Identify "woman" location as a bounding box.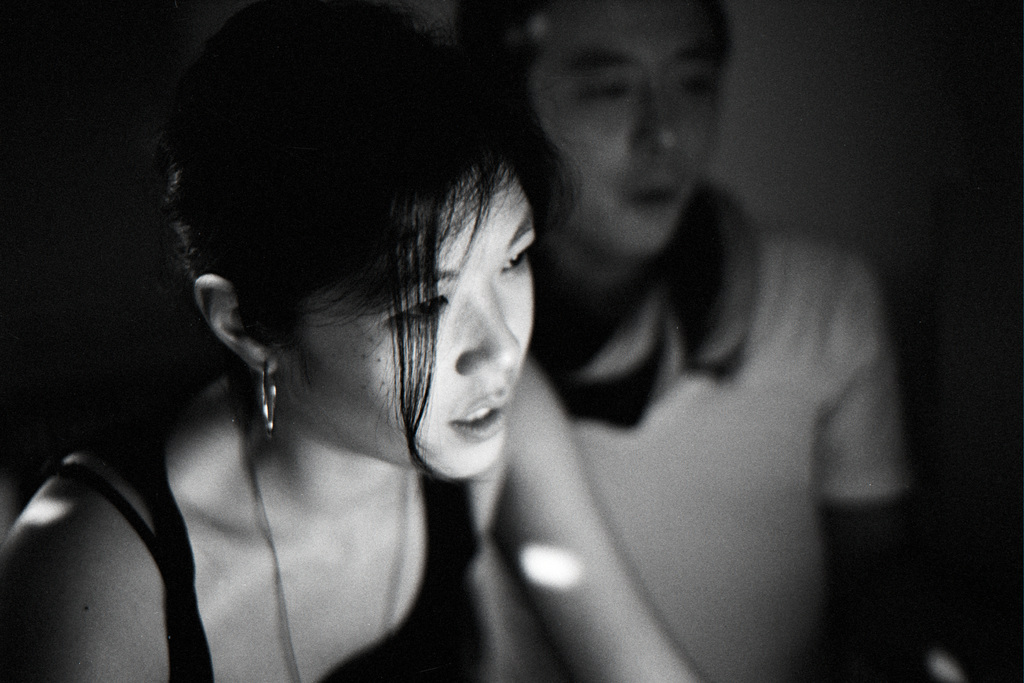
56, 0, 696, 665.
